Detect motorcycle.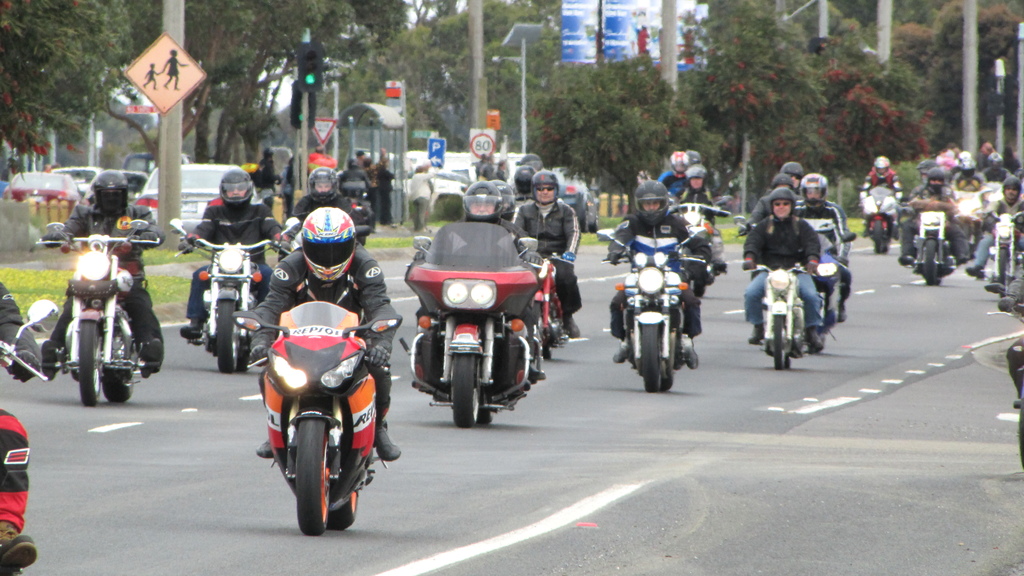
Detected at [0, 297, 69, 574].
